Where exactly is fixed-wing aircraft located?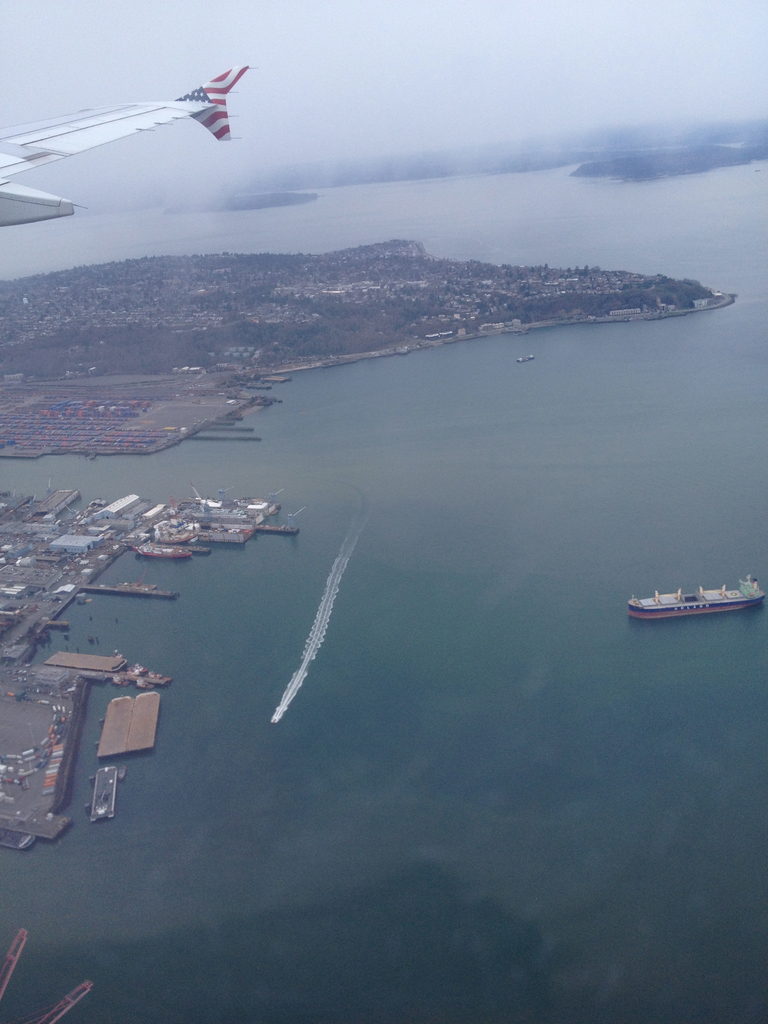
Its bounding box is <box>0,51,255,234</box>.
